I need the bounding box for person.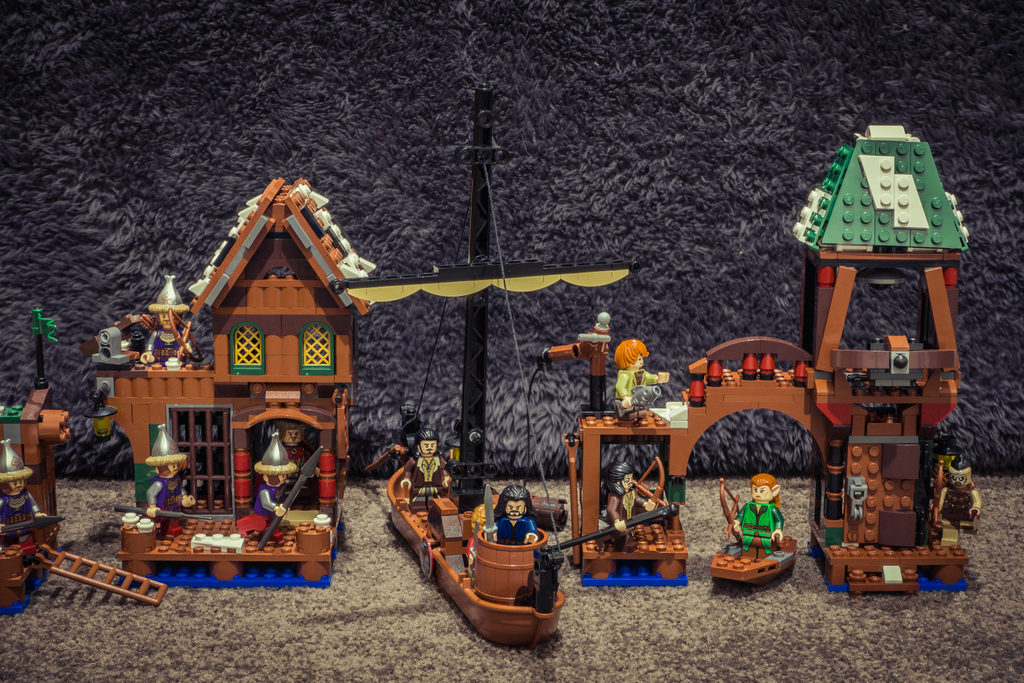
Here it is: Rect(730, 472, 785, 561).
